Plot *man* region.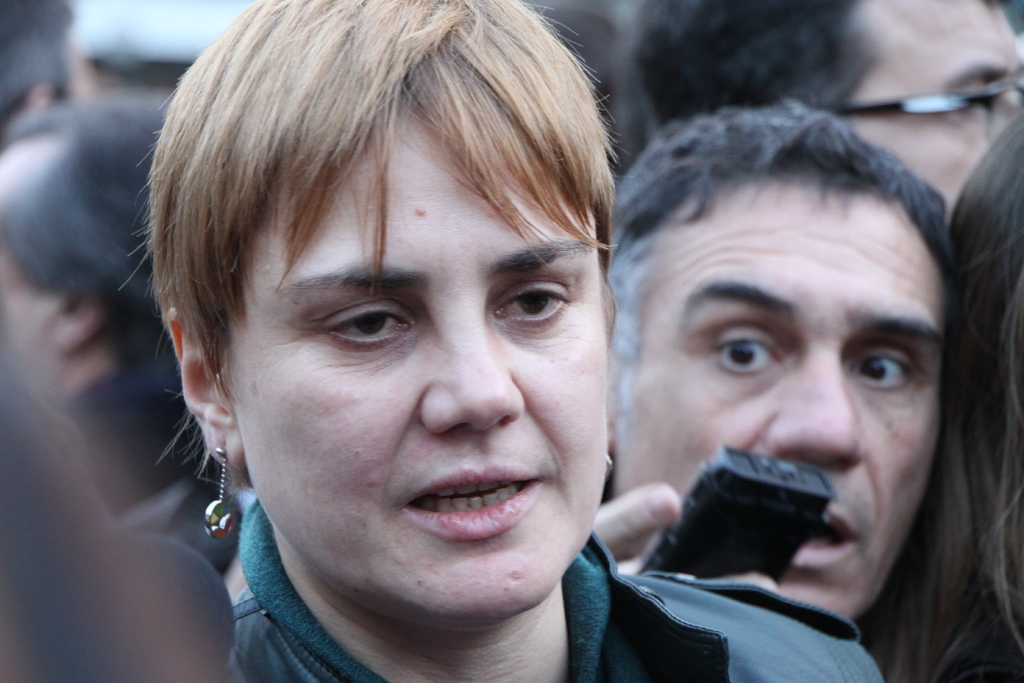
Plotted at [left=631, top=0, right=1023, bottom=235].
